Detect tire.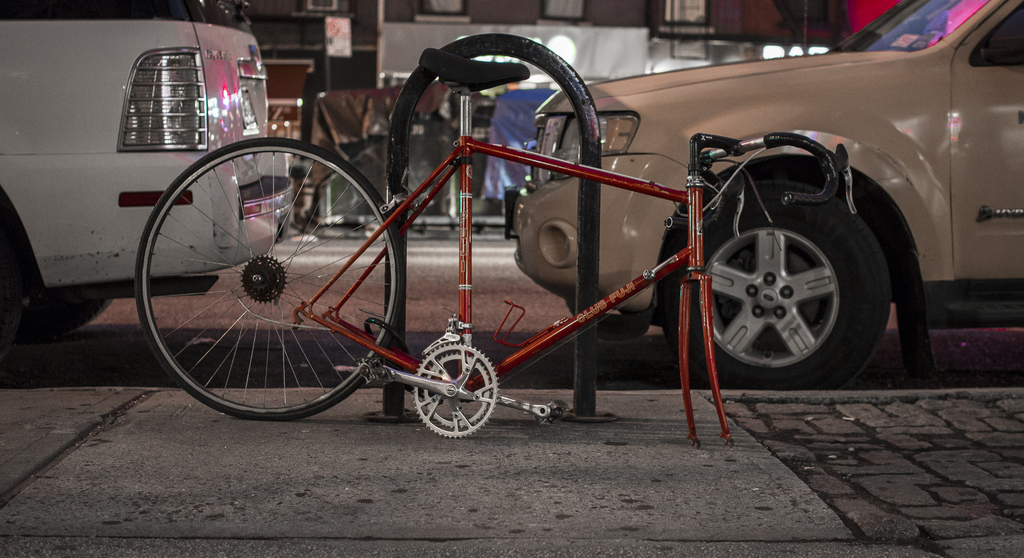
Detected at [left=655, top=179, right=893, bottom=393].
